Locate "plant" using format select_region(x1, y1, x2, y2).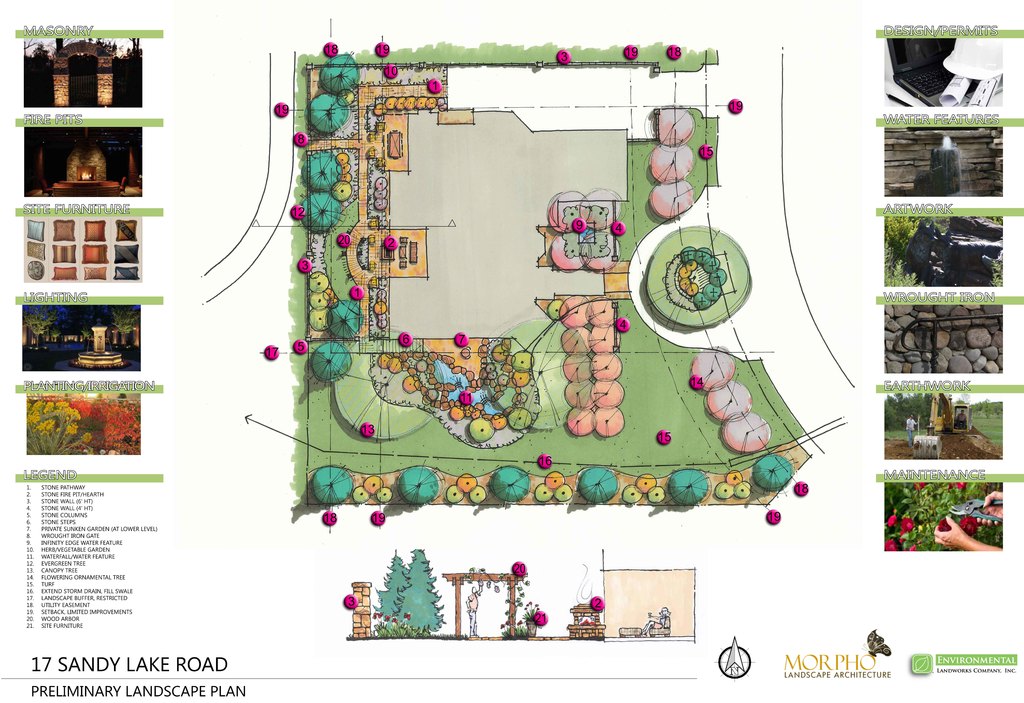
select_region(372, 553, 412, 618).
